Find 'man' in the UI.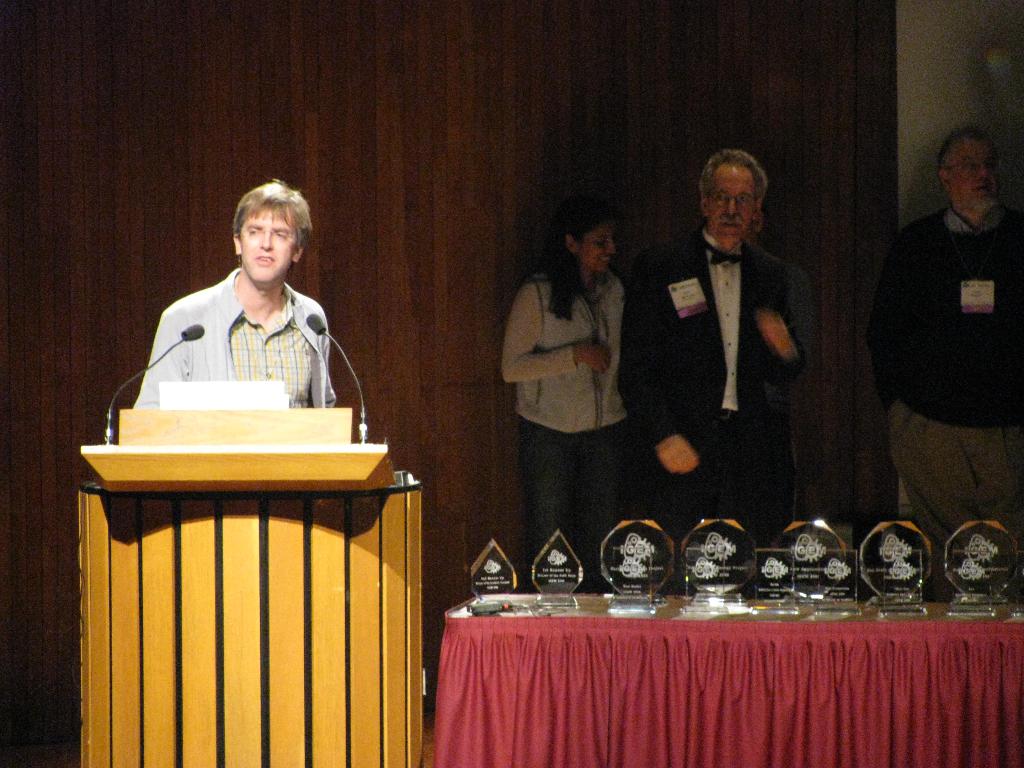
UI element at (left=132, top=182, right=346, bottom=410).
